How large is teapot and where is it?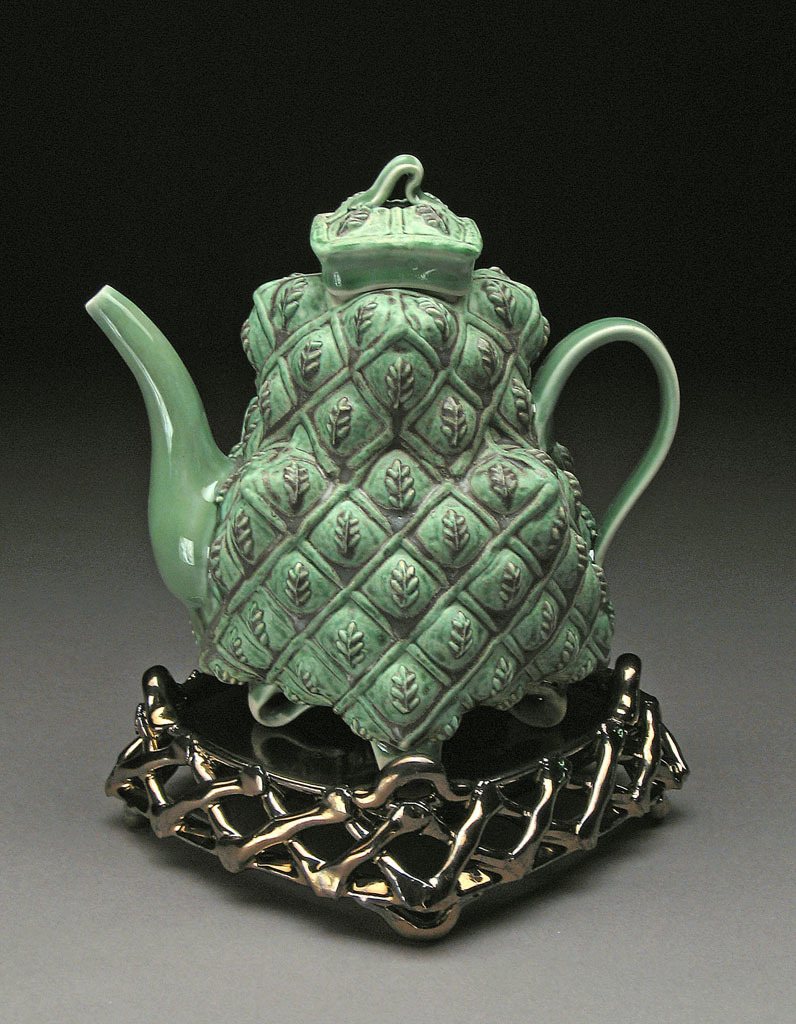
Bounding box: 84, 152, 684, 773.
